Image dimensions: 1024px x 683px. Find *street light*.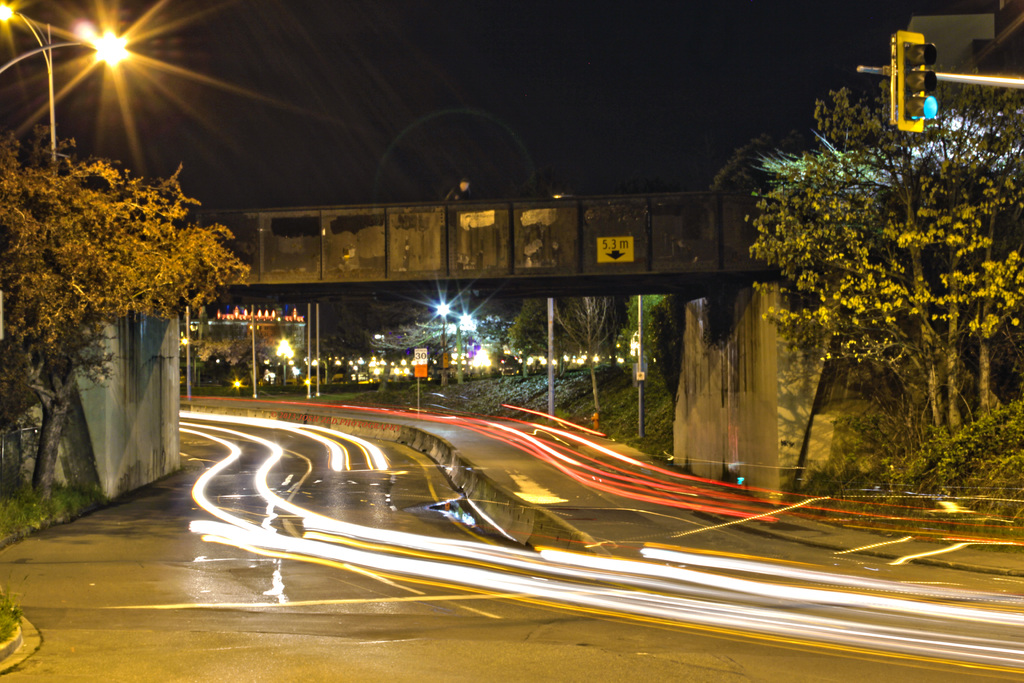
[x1=0, y1=0, x2=56, y2=160].
